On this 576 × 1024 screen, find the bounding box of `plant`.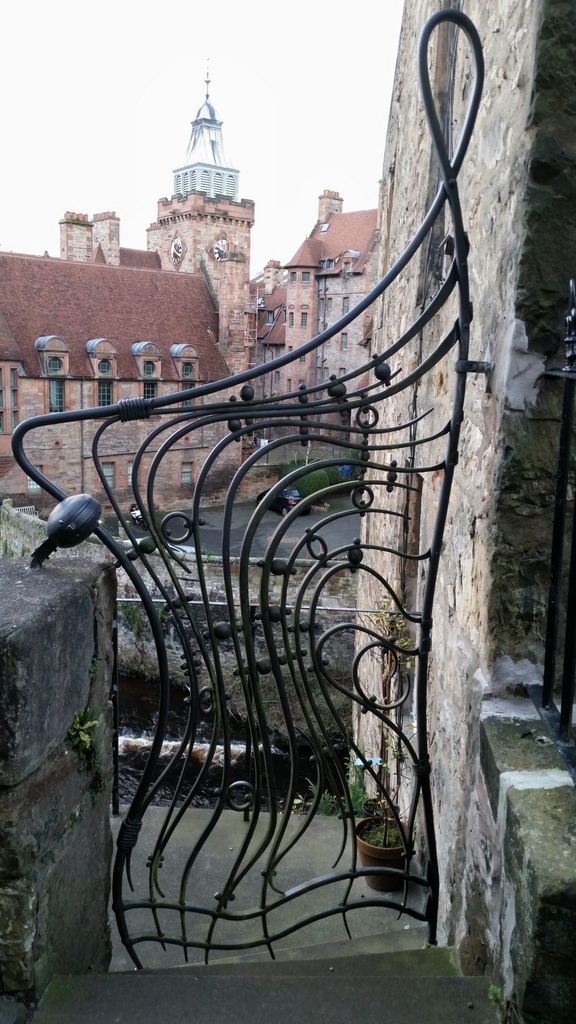
Bounding box: detection(361, 596, 420, 844).
